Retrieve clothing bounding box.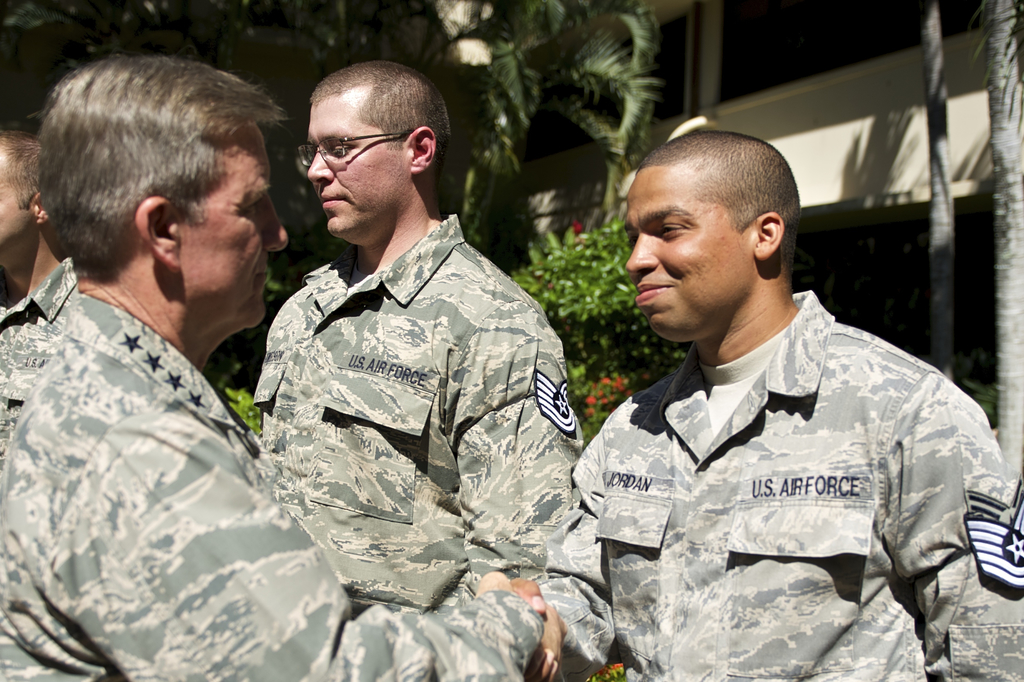
Bounding box: crop(570, 258, 1009, 656).
